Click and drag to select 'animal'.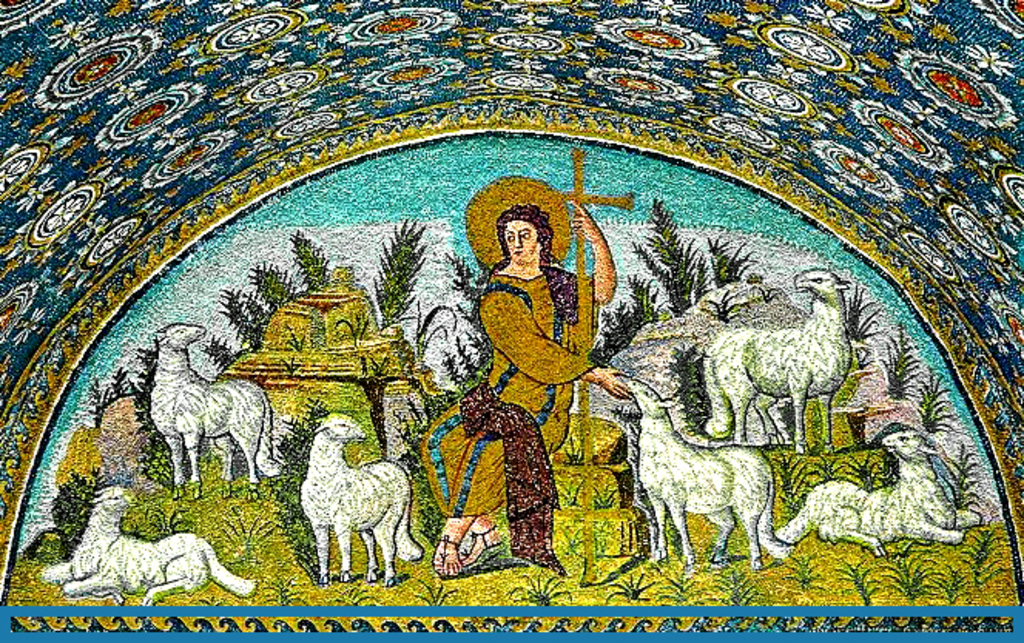
Selection: locate(151, 318, 288, 495).
